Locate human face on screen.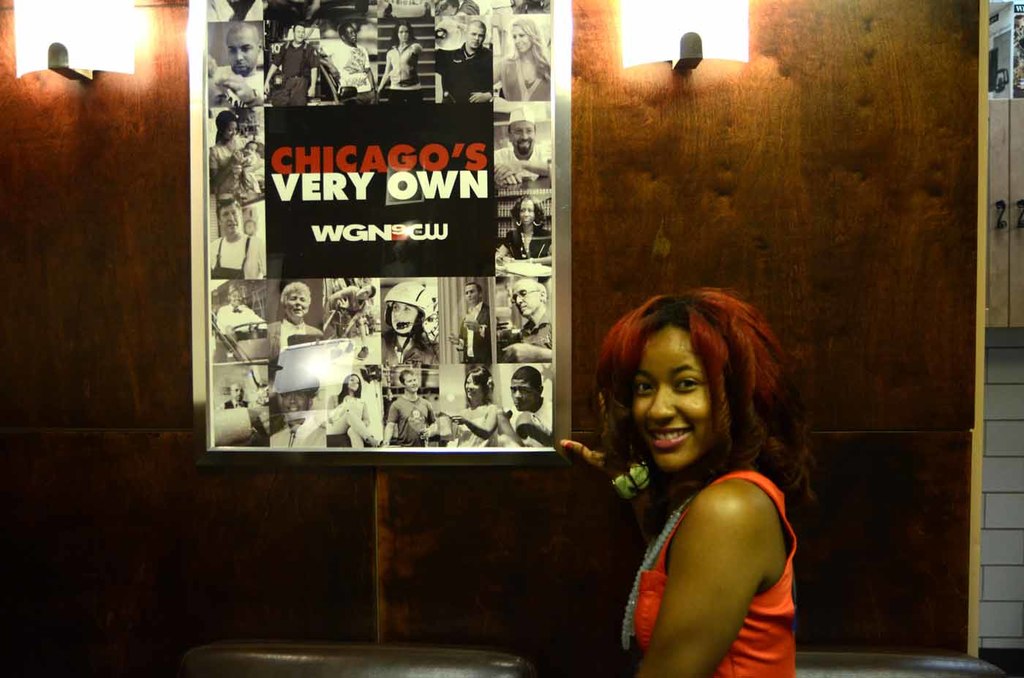
On screen at rect(220, 204, 240, 238).
